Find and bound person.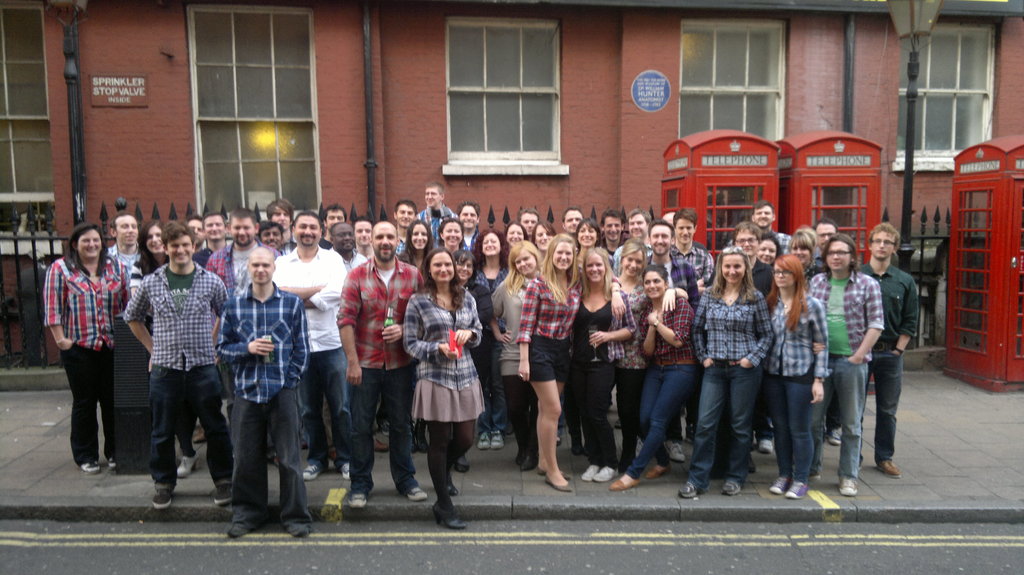
Bound: 799 226 883 489.
